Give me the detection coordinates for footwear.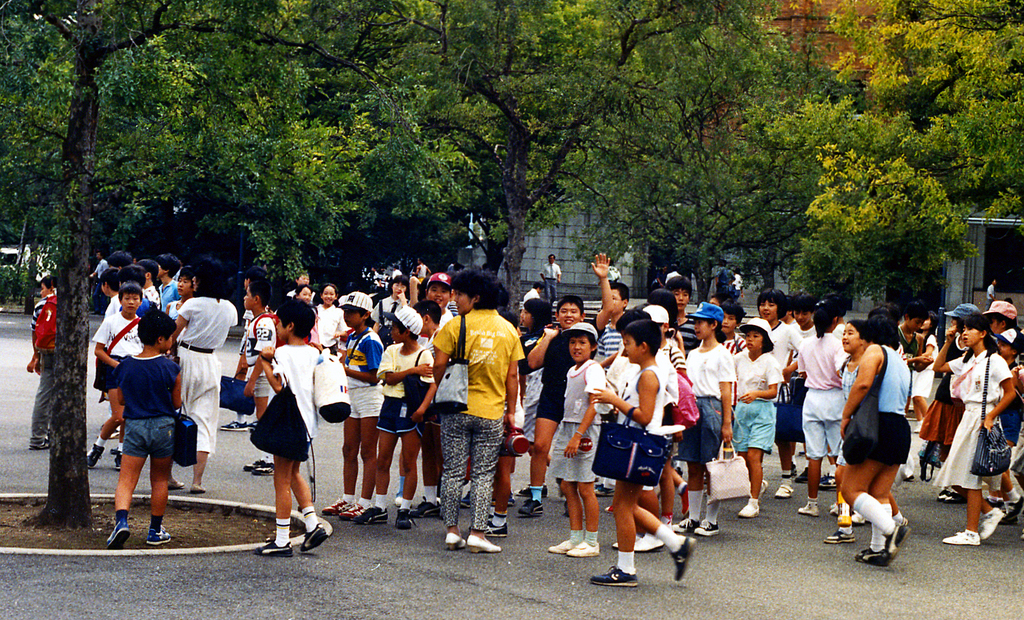
region(517, 477, 549, 495).
